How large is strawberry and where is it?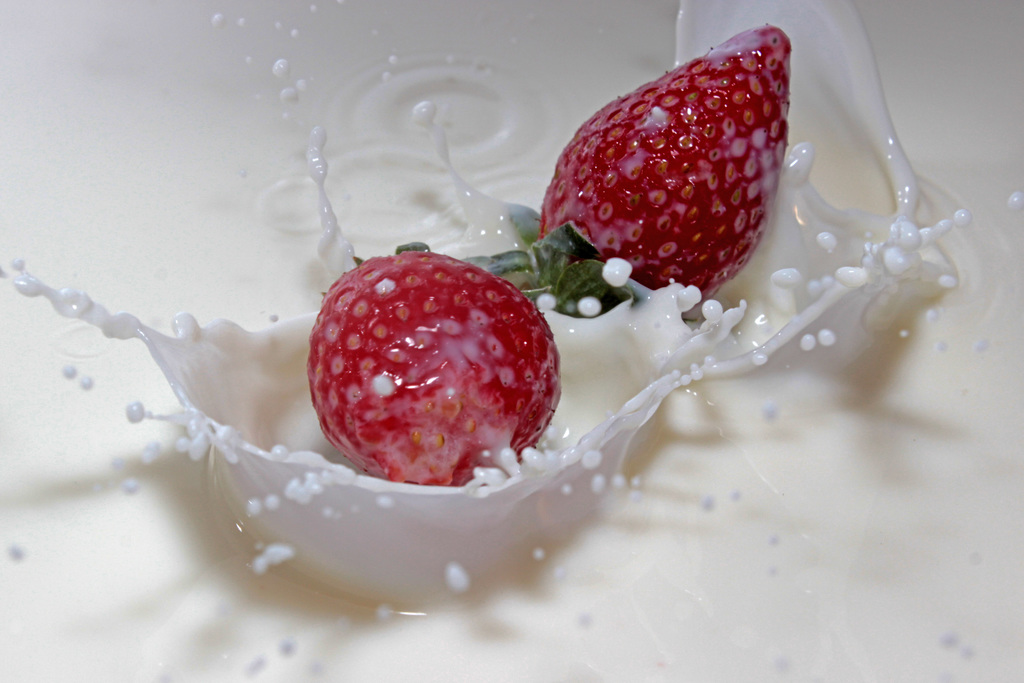
Bounding box: {"x1": 310, "y1": 245, "x2": 559, "y2": 482}.
